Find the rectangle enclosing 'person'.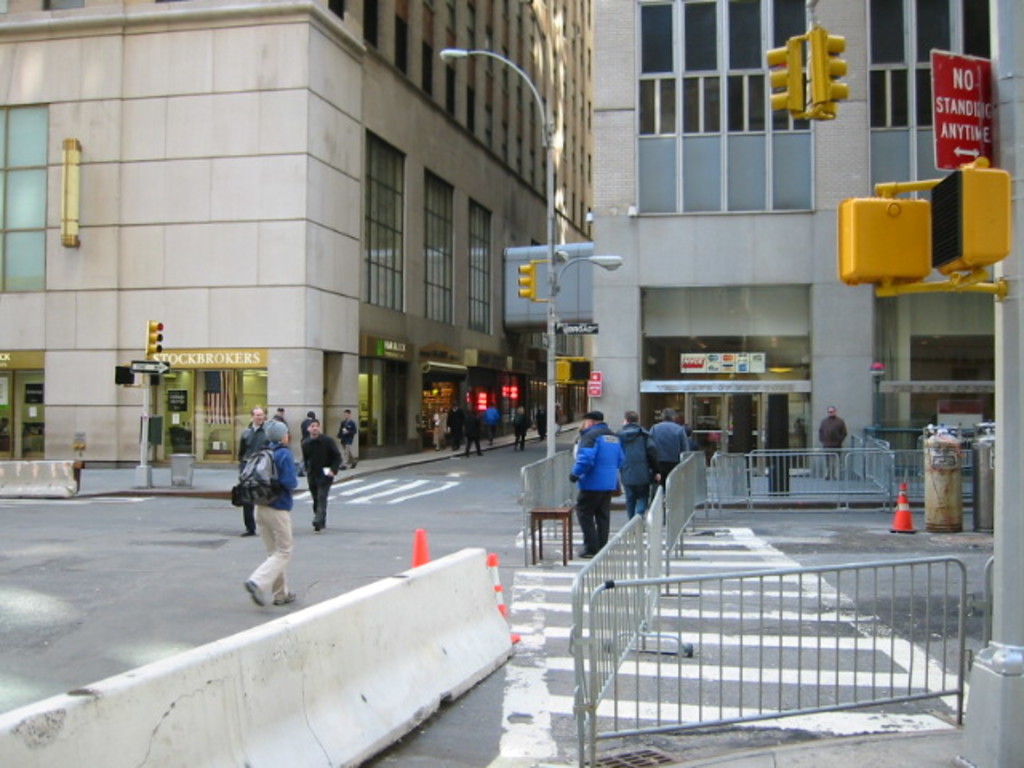
243 410 309 605.
